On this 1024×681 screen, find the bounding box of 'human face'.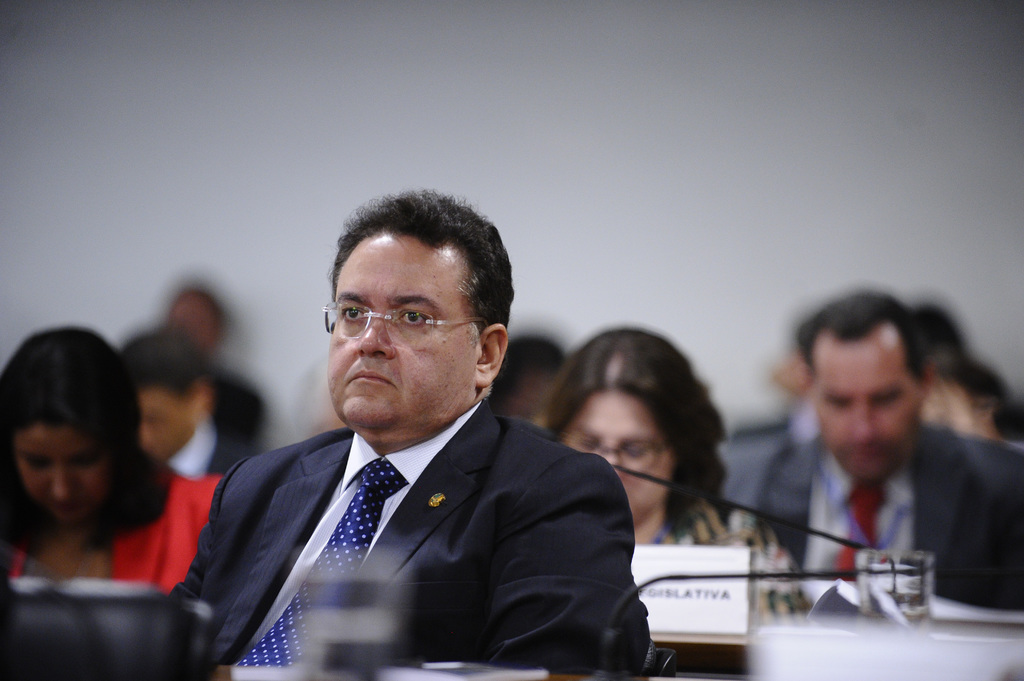
Bounding box: box=[327, 233, 467, 419].
